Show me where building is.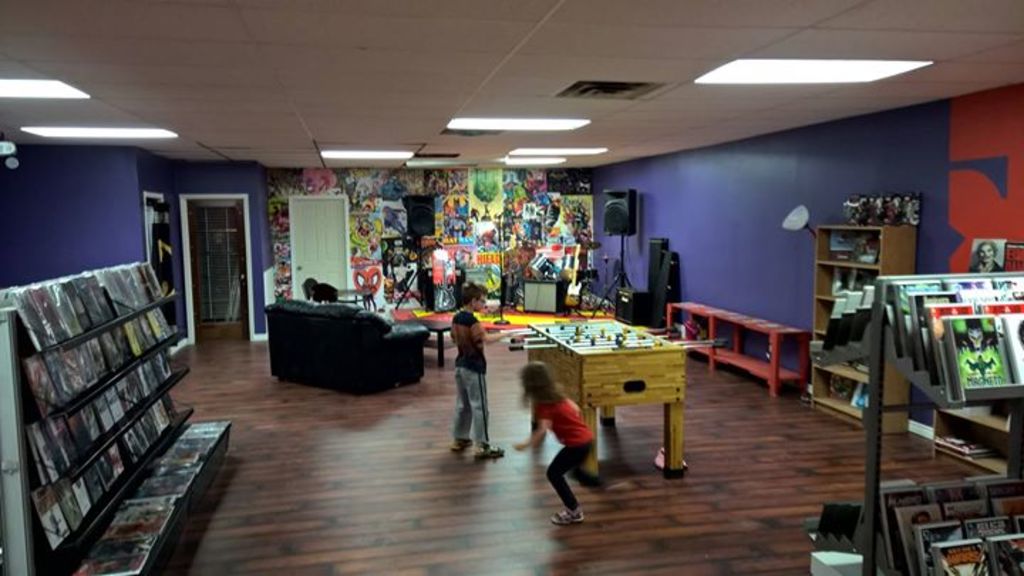
building is at region(0, 0, 1023, 575).
